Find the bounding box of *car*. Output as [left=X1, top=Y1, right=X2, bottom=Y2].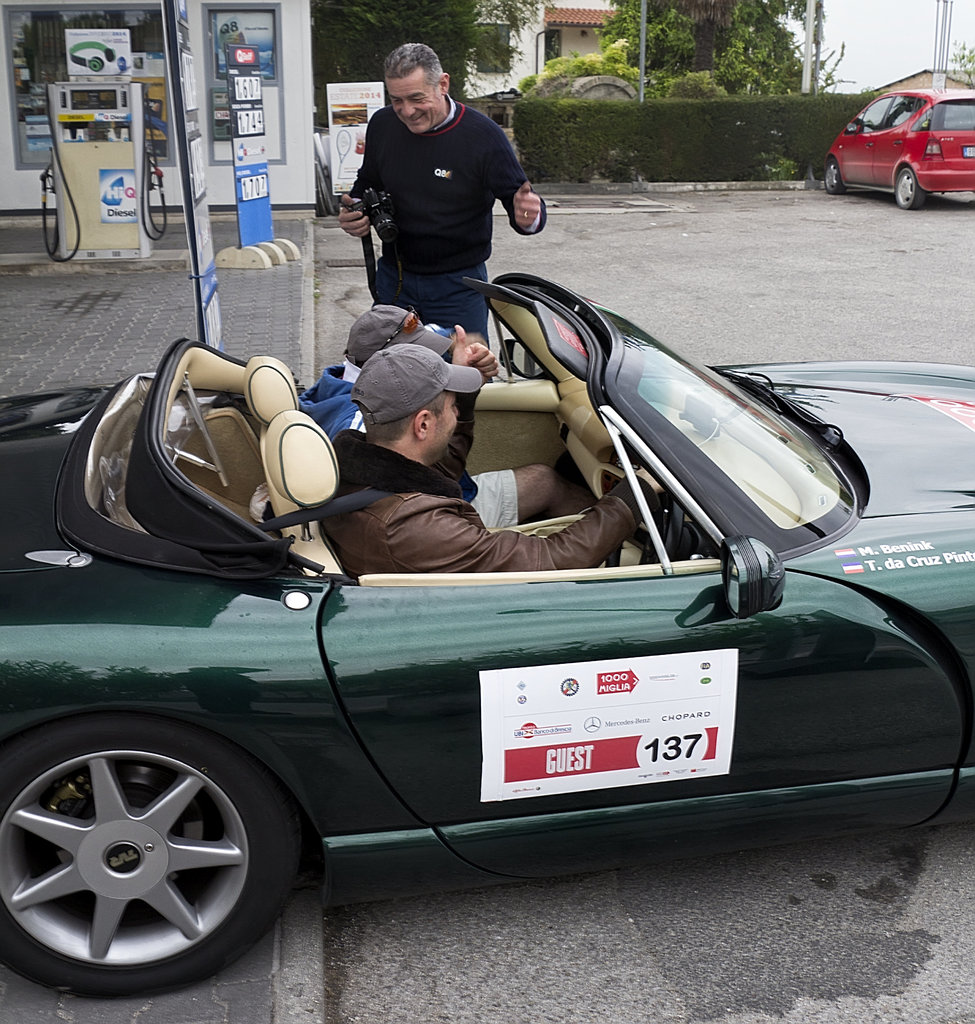
[left=0, top=262, right=974, bottom=1002].
